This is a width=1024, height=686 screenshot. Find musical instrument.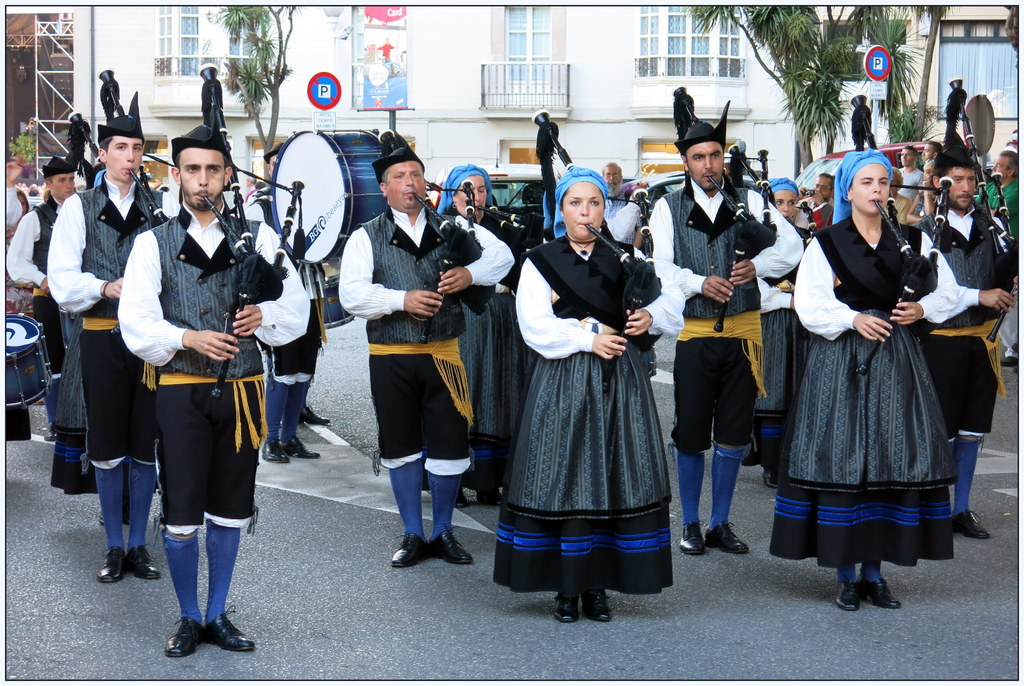
Bounding box: pyautogui.locateOnScreen(926, 77, 1023, 289).
